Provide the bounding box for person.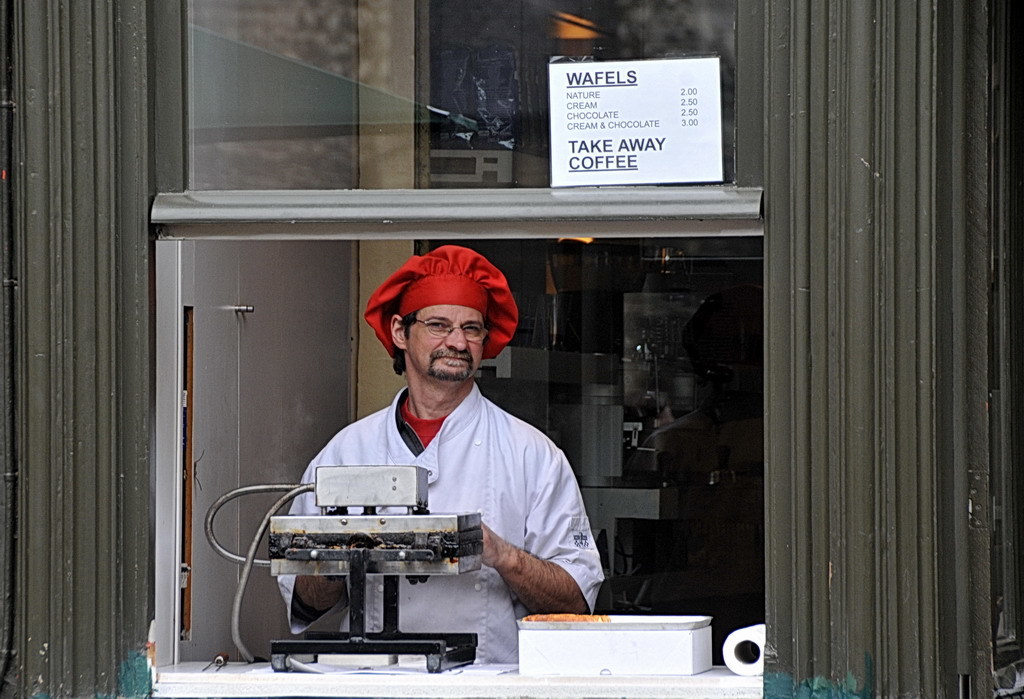
x1=272 y1=241 x2=571 y2=644.
